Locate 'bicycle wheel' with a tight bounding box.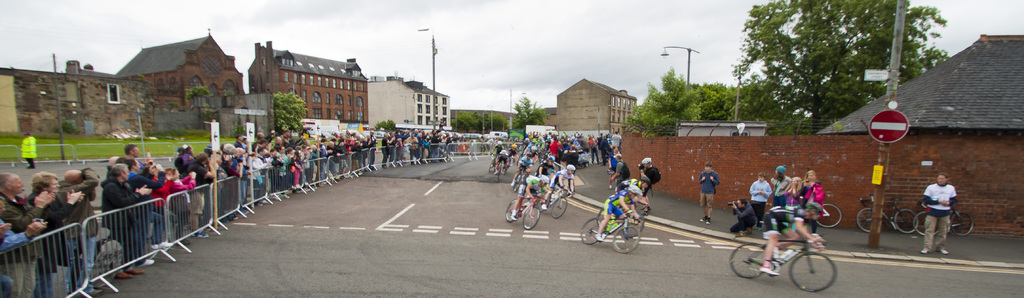
{"x1": 504, "y1": 201, "x2": 520, "y2": 223}.
